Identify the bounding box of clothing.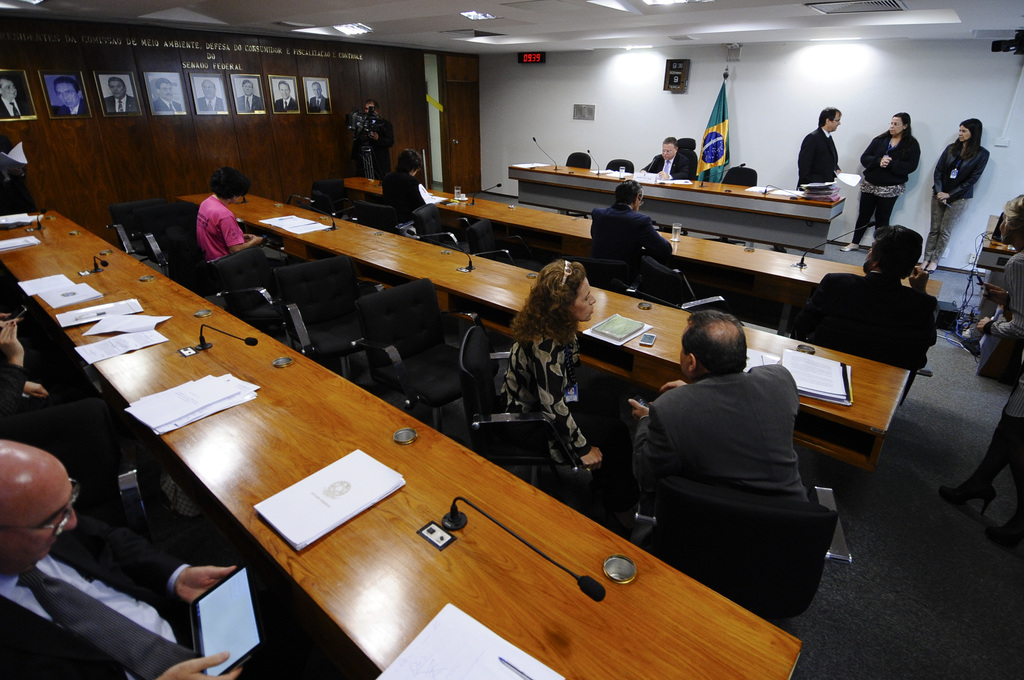
<region>389, 163, 427, 220</region>.
